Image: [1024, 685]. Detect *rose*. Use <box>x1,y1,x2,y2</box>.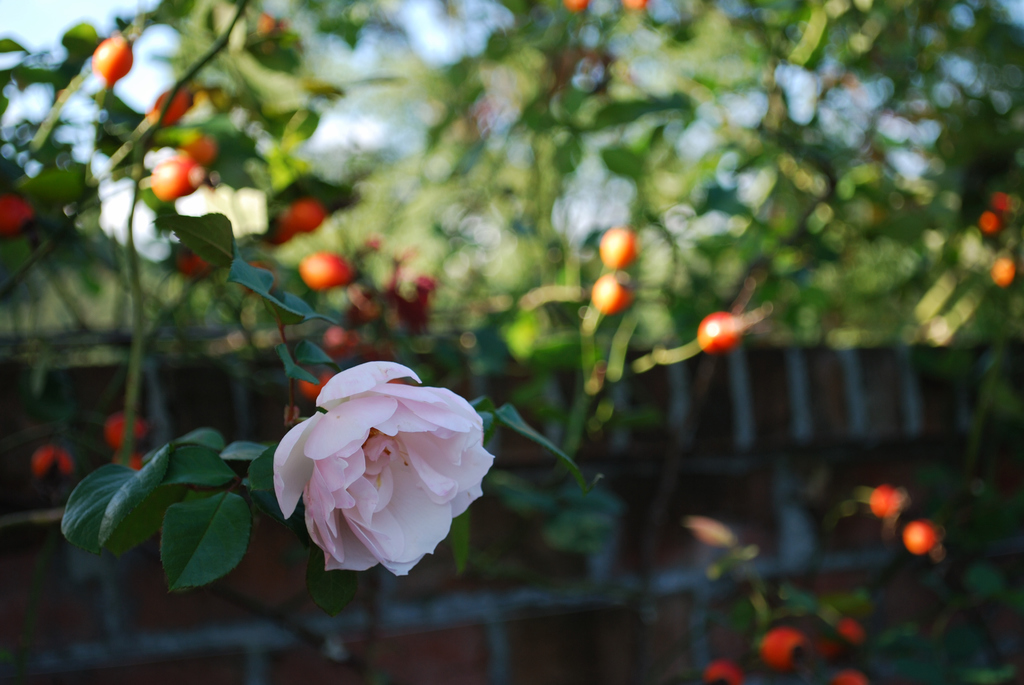
<box>268,359,493,588</box>.
